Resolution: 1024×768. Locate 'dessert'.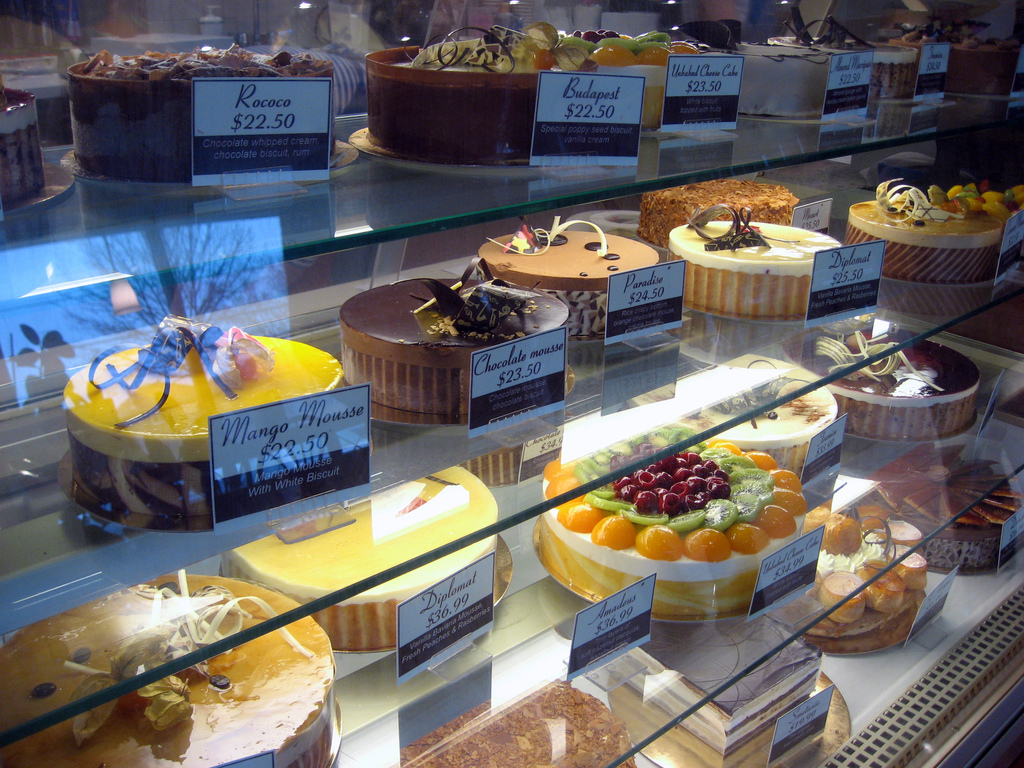
x1=339, y1=254, x2=575, y2=410.
